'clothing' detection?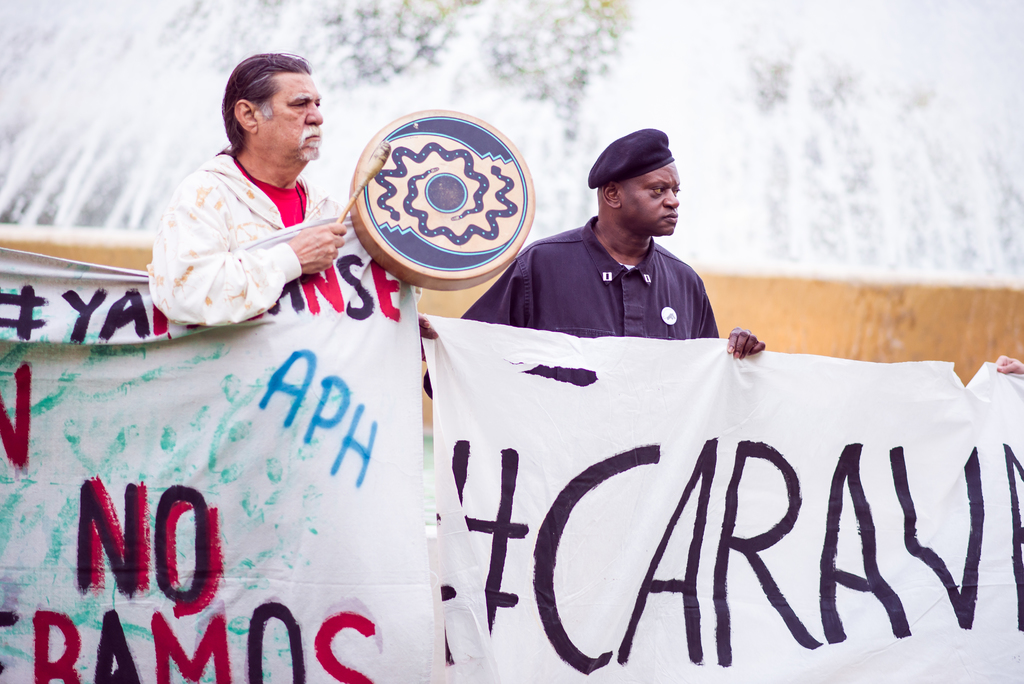
131/99/364/343
